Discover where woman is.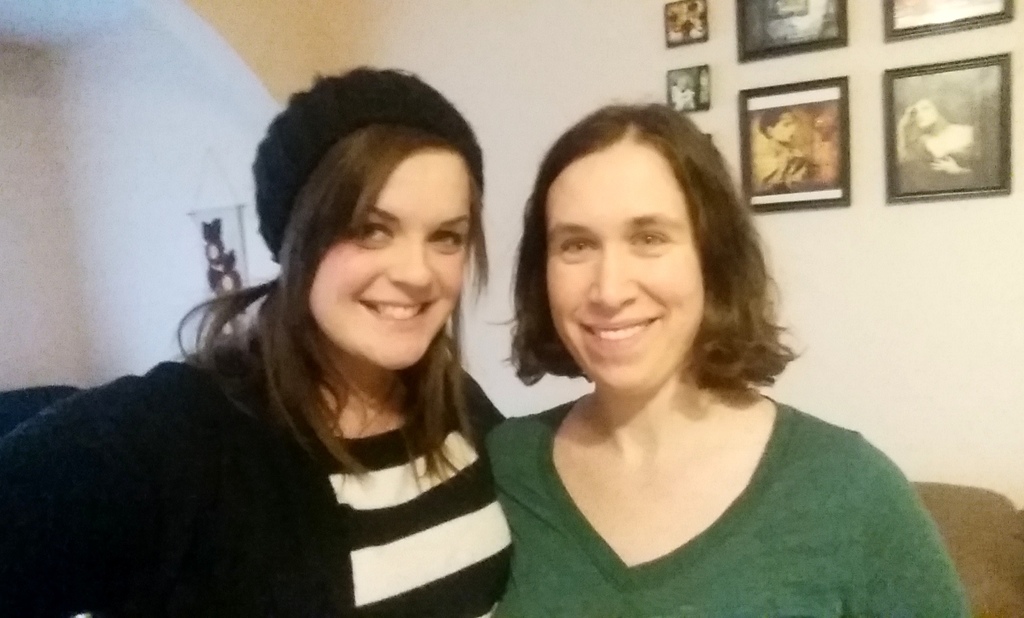
Discovered at [left=0, top=67, right=523, bottom=617].
